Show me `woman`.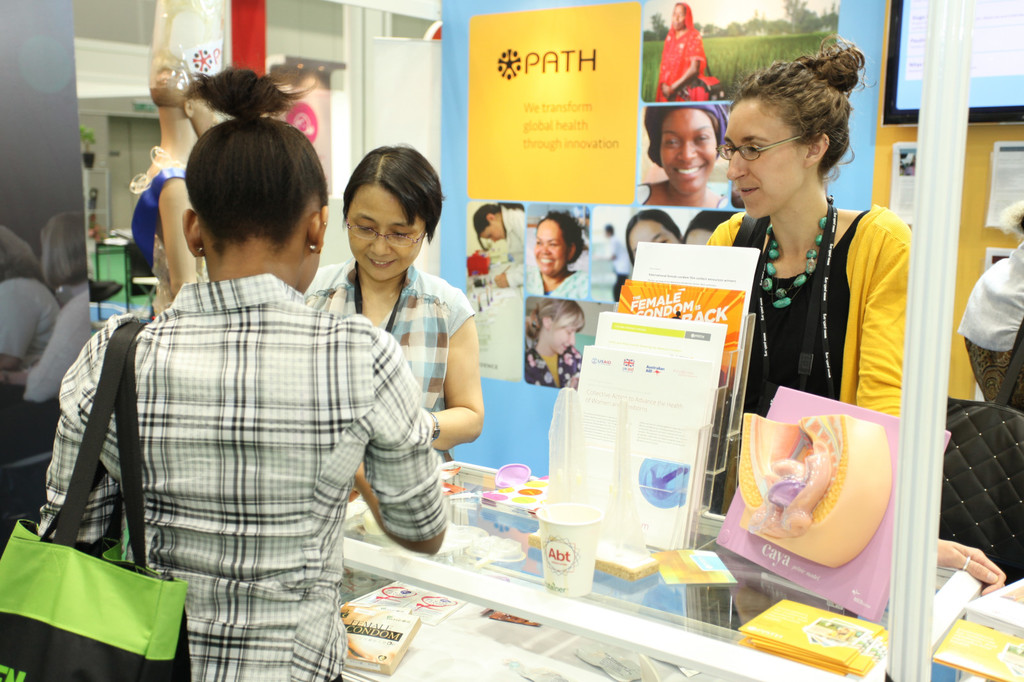
`woman` is here: BBox(0, 210, 96, 403).
